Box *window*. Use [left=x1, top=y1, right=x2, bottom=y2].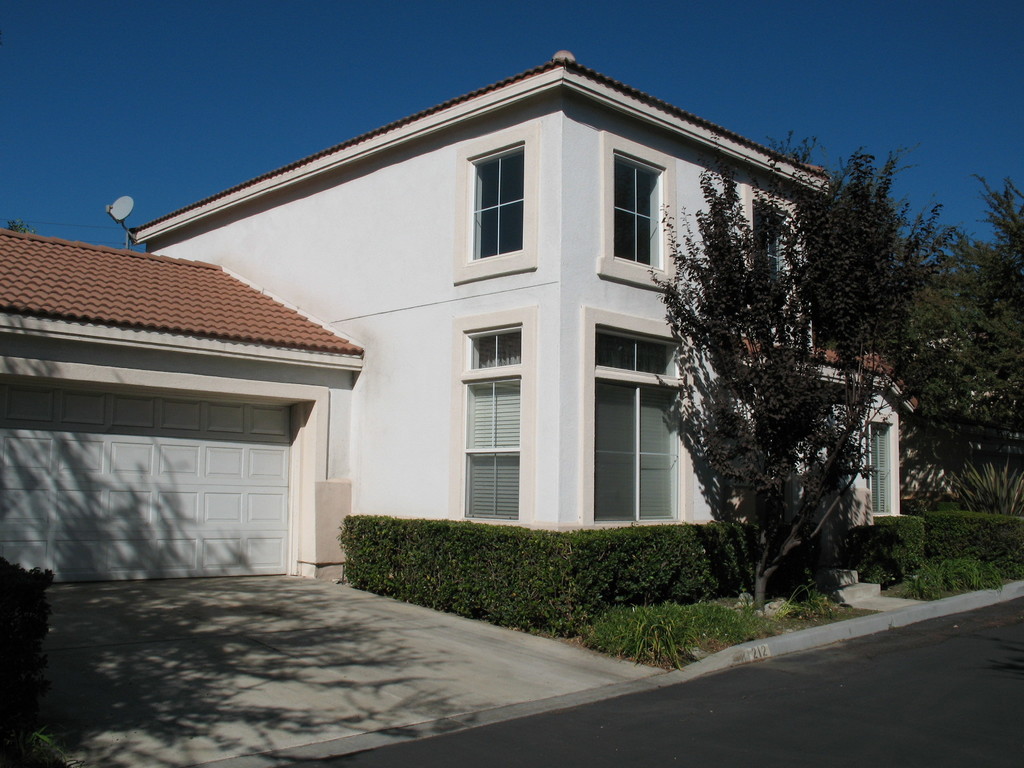
[left=611, top=155, right=662, bottom=267].
